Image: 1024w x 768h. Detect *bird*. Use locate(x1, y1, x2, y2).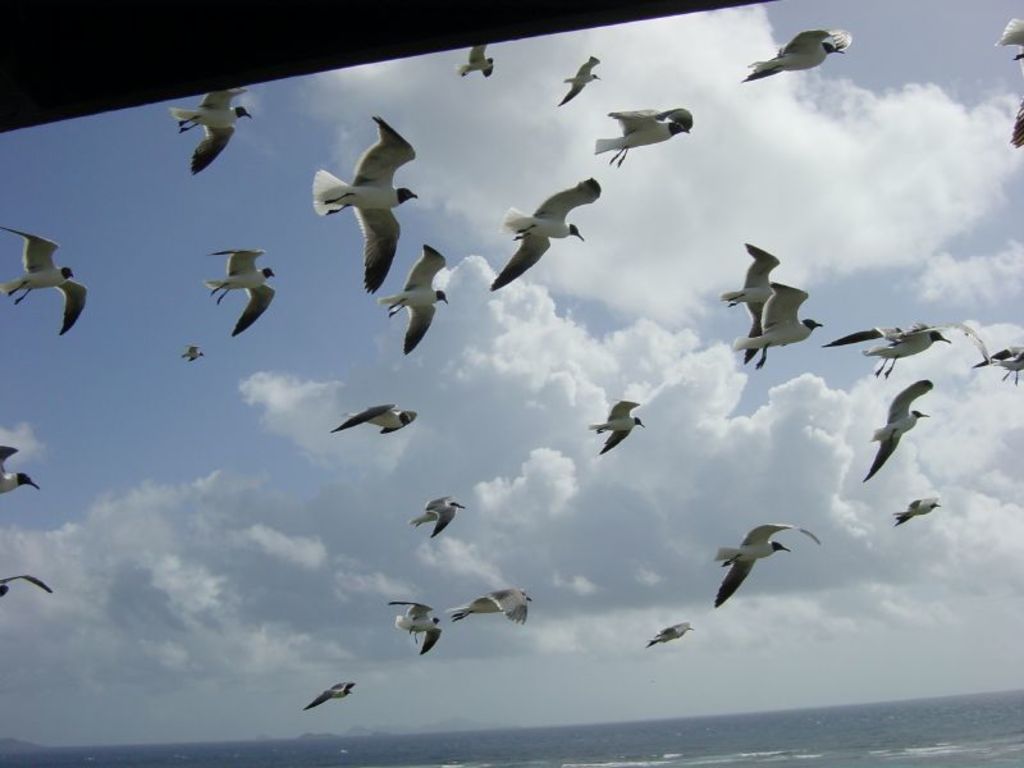
locate(439, 586, 536, 632).
